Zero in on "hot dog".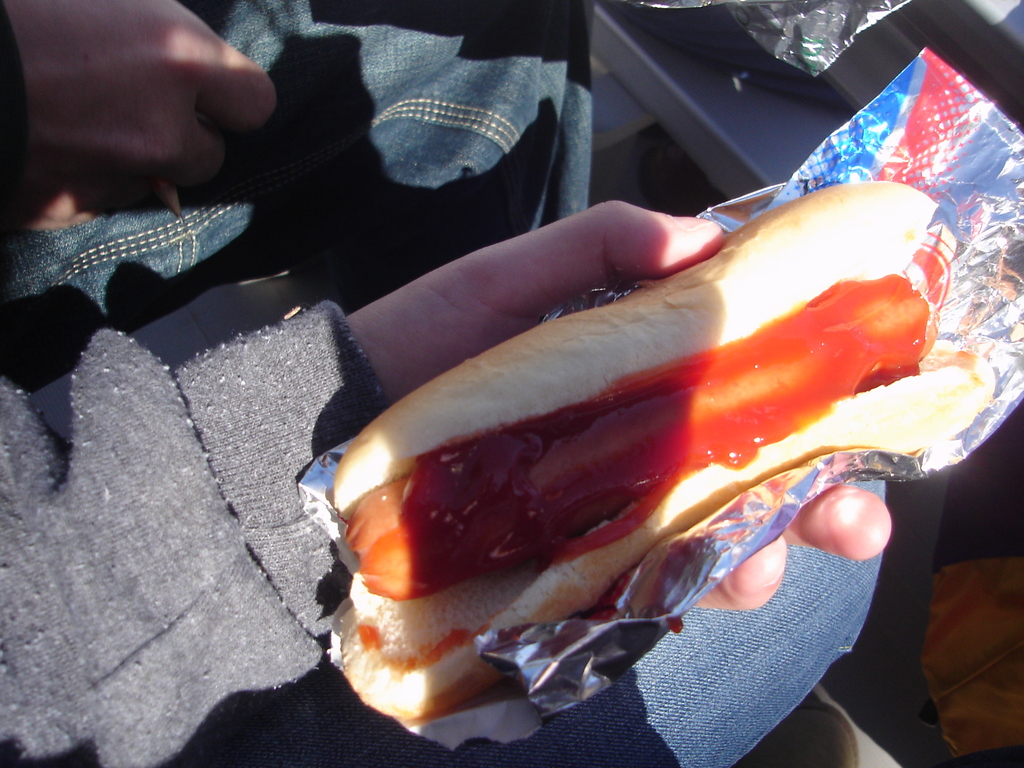
Zeroed in: x1=322 y1=166 x2=999 y2=724.
